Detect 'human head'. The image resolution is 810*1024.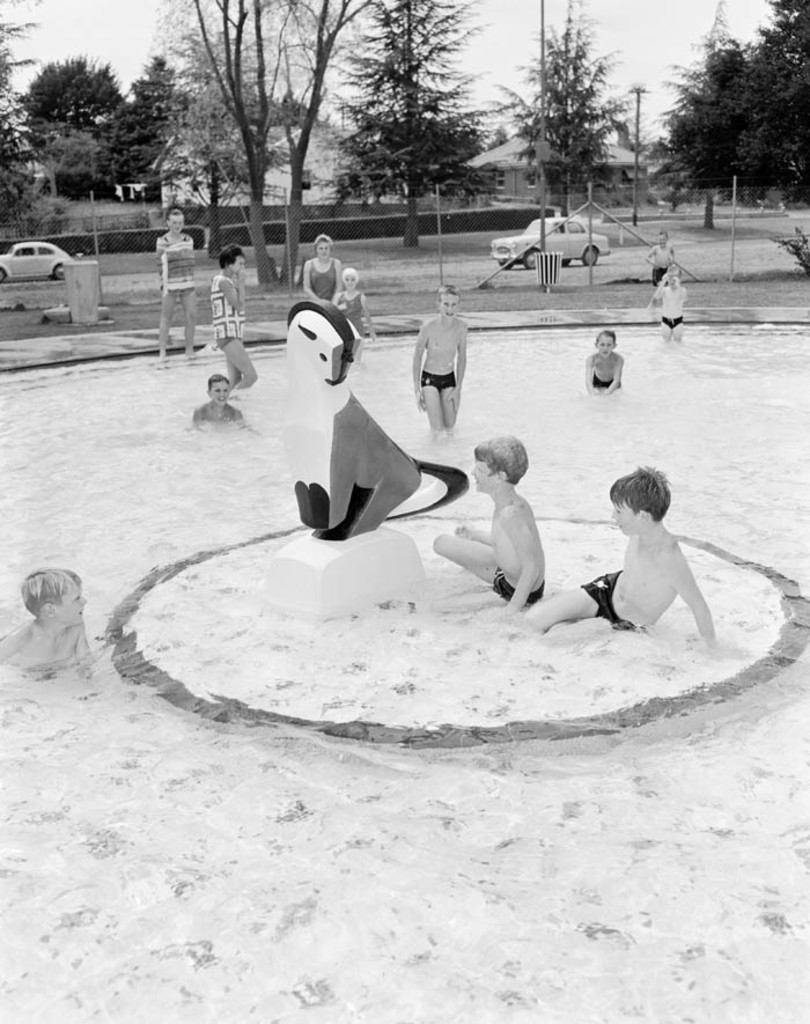
box(658, 234, 669, 244).
